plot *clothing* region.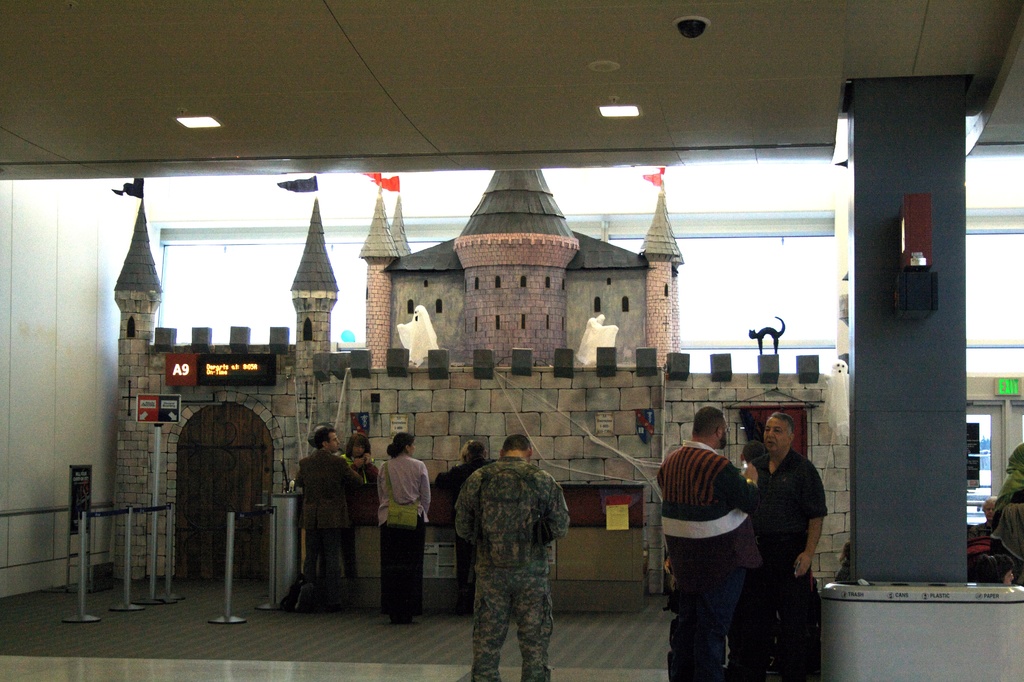
Plotted at locate(988, 497, 1023, 581).
